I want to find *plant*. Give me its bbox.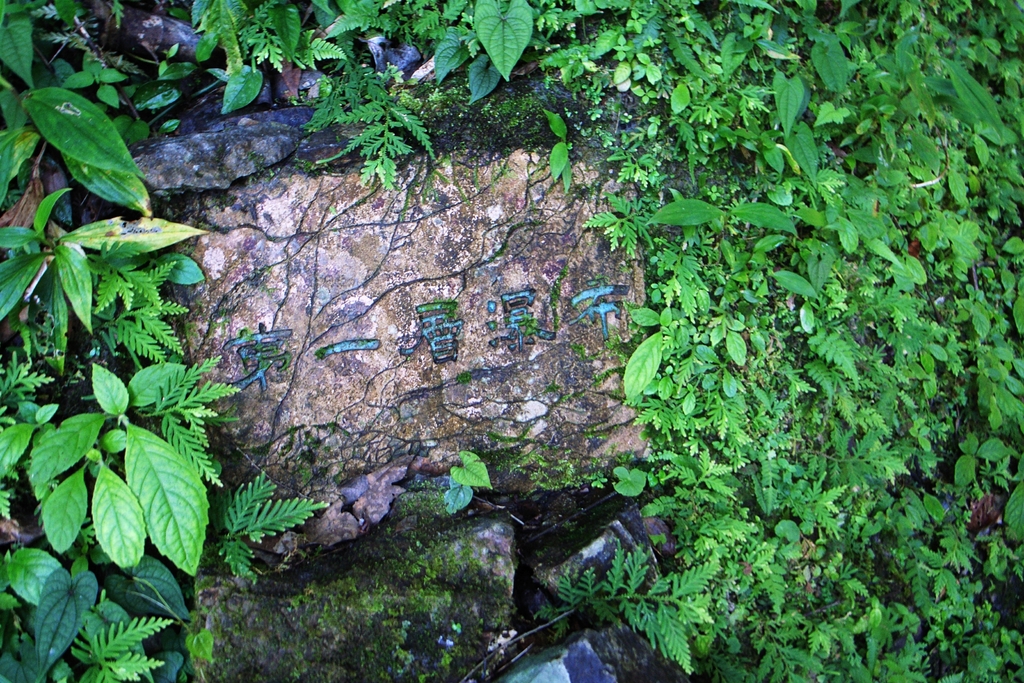
180/459/337/586.
